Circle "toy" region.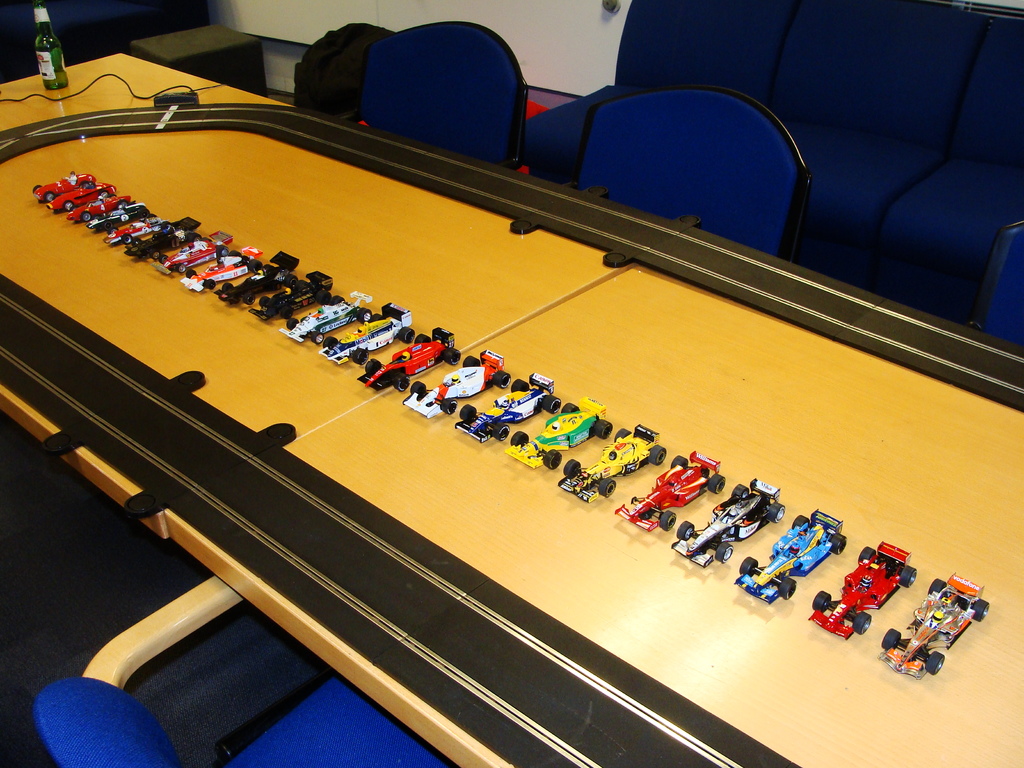
Region: <bbox>177, 246, 260, 291</bbox>.
